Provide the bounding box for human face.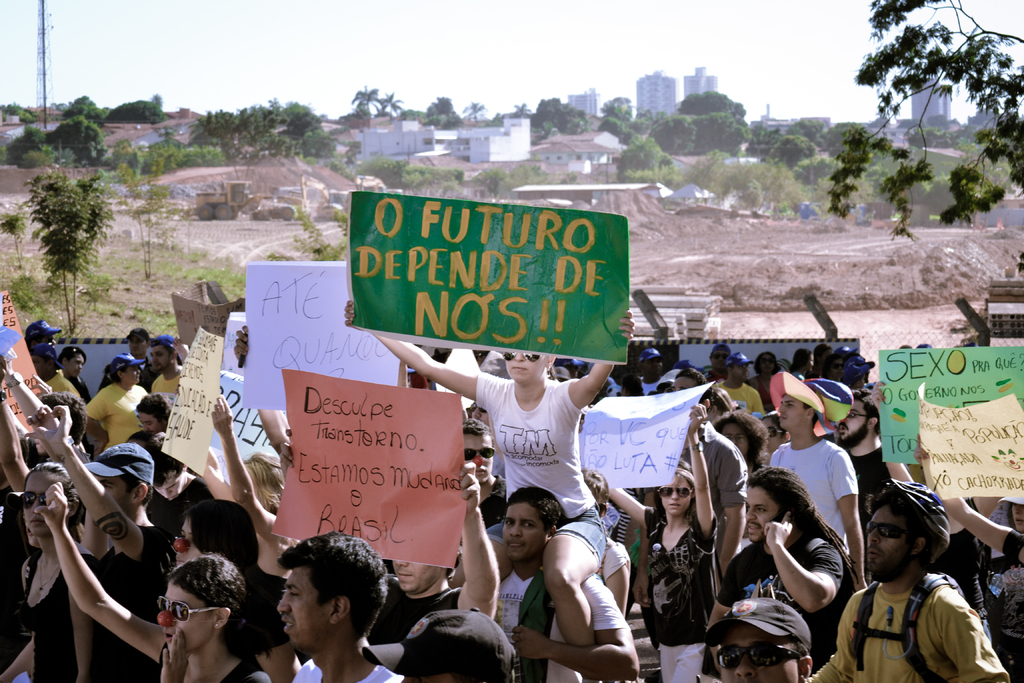
276,565,331,648.
